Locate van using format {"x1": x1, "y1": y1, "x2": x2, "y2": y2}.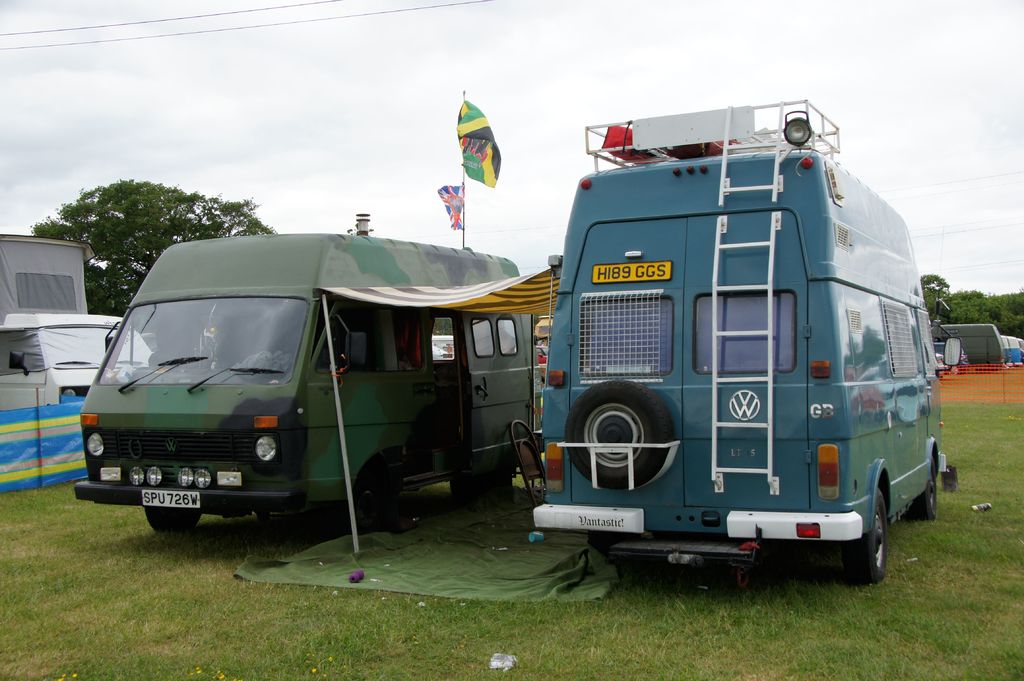
{"x1": 930, "y1": 326, "x2": 1009, "y2": 374}.
